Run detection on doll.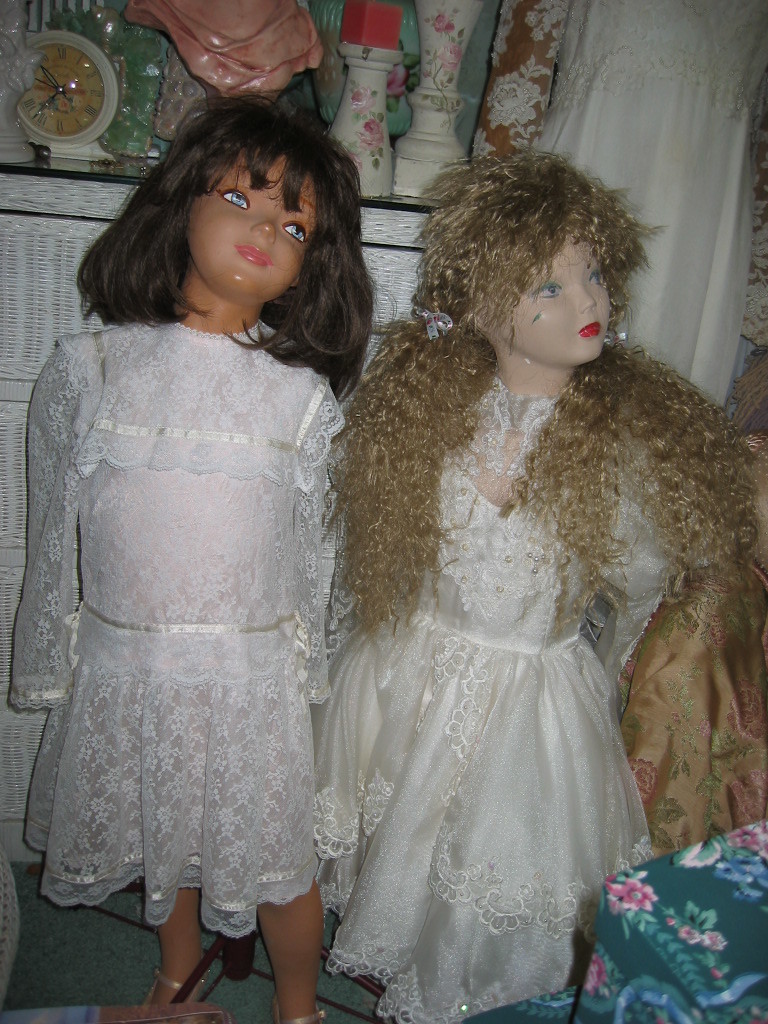
Result: left=279, top=129, right=735, bottom=1016.
